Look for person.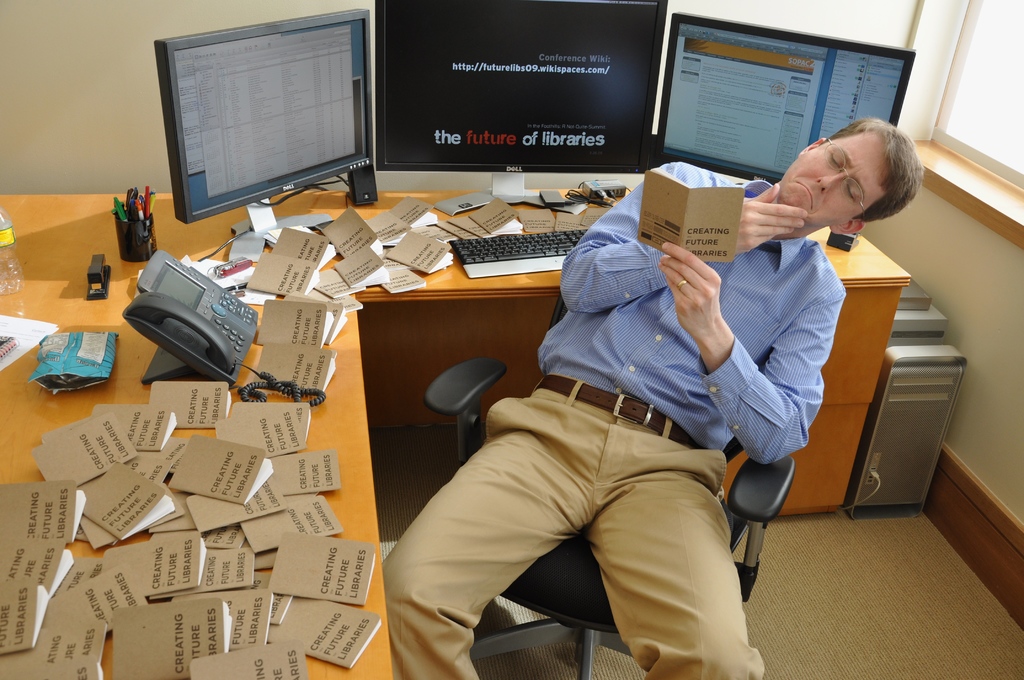
Found: crop(472, 152, 842, 627).
